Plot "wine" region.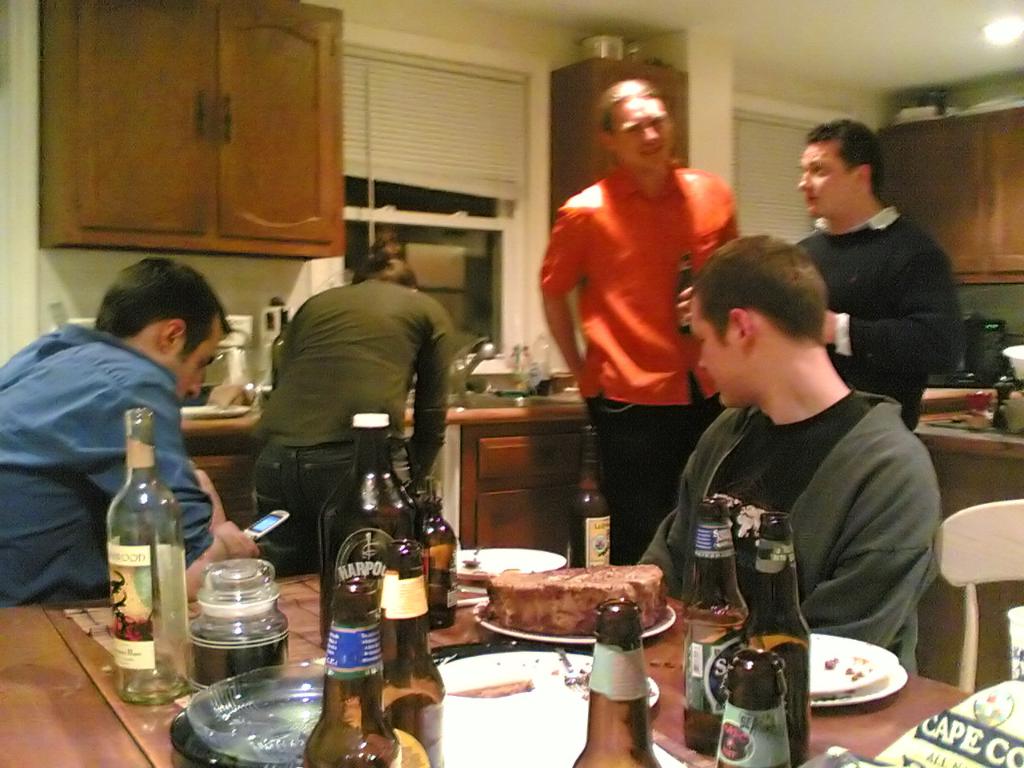
Plotted at (102, 400, 202, 708).
